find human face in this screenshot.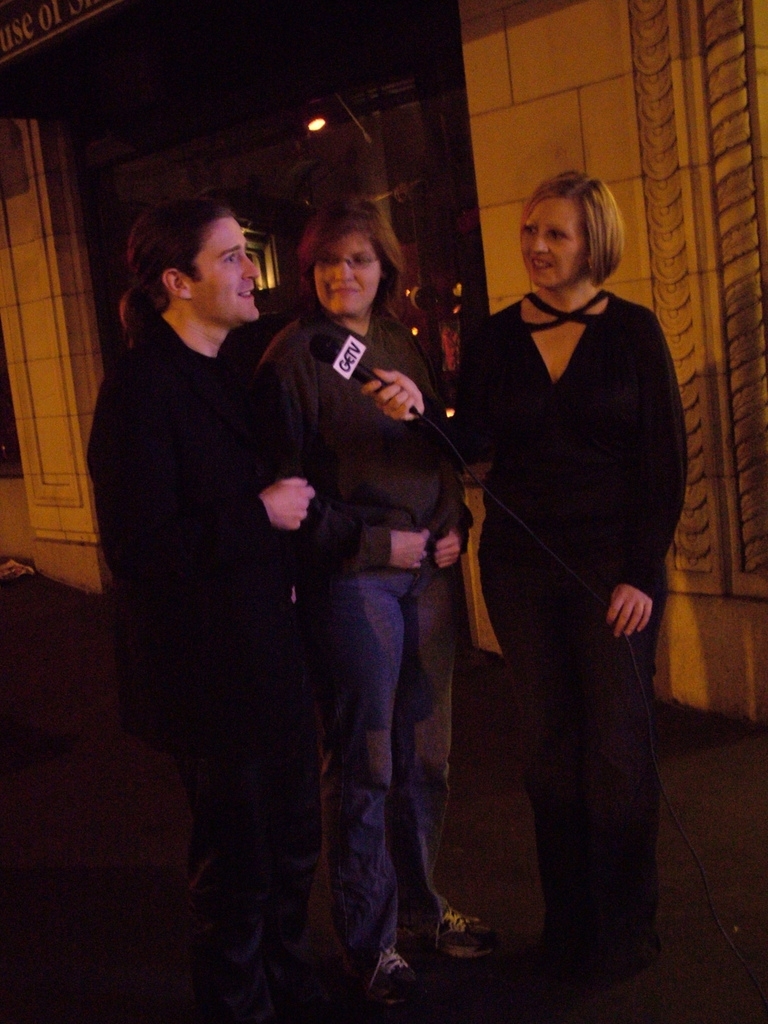
The bounding box for human face is crop(192, 210, 264, 325).
